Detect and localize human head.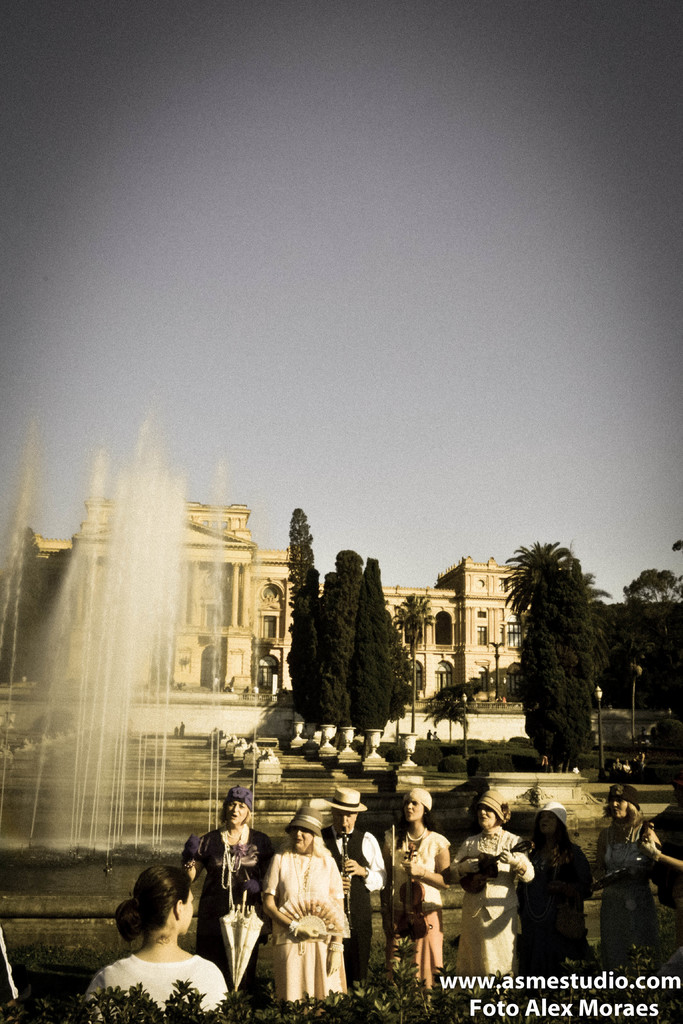
Localized at (left=286, top=812, right=317, bottom=852).
